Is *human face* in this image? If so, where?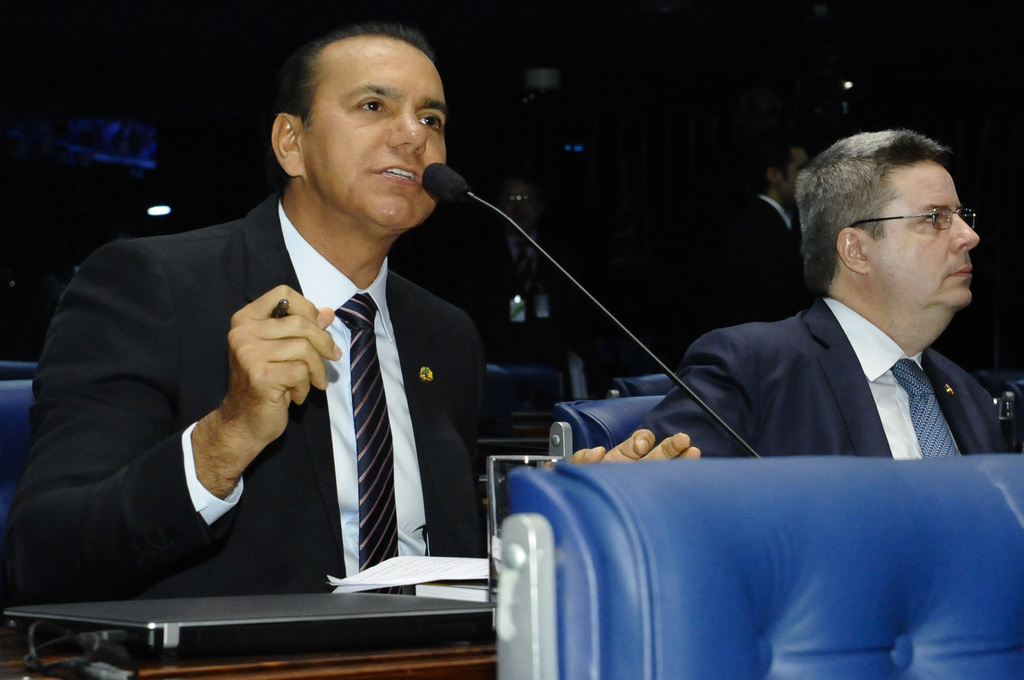
Yes, at x1=313 y1=46 x2=472 y2=230.
